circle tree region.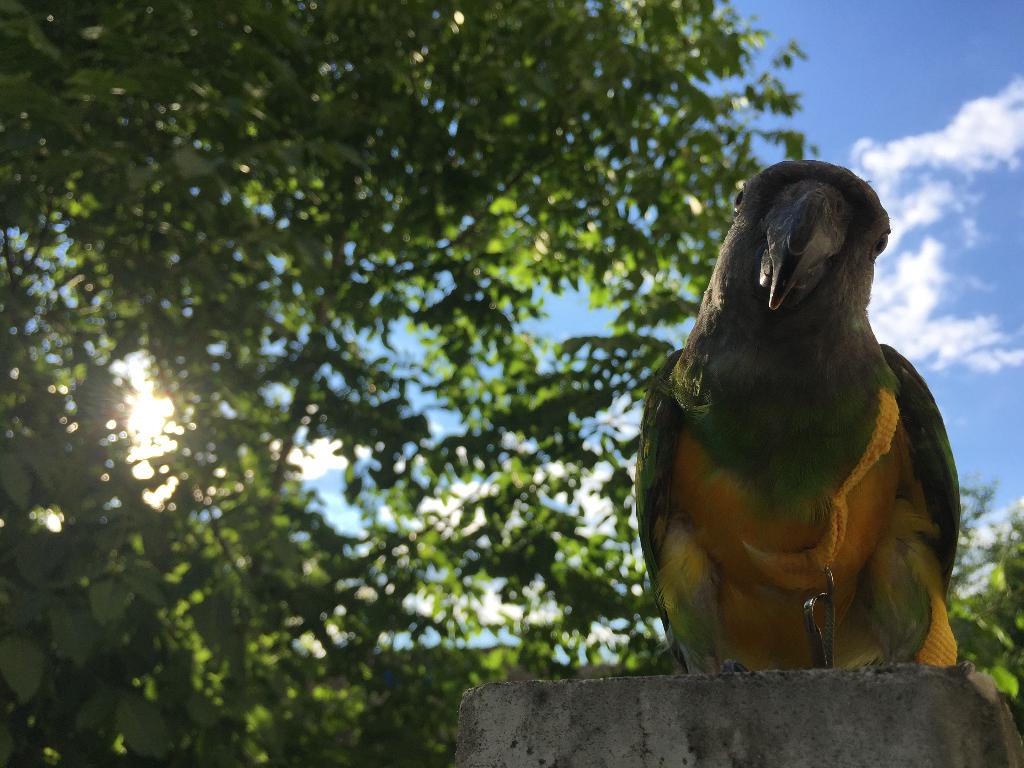
Region: left=0, top=0, right=822, bottom=762.
